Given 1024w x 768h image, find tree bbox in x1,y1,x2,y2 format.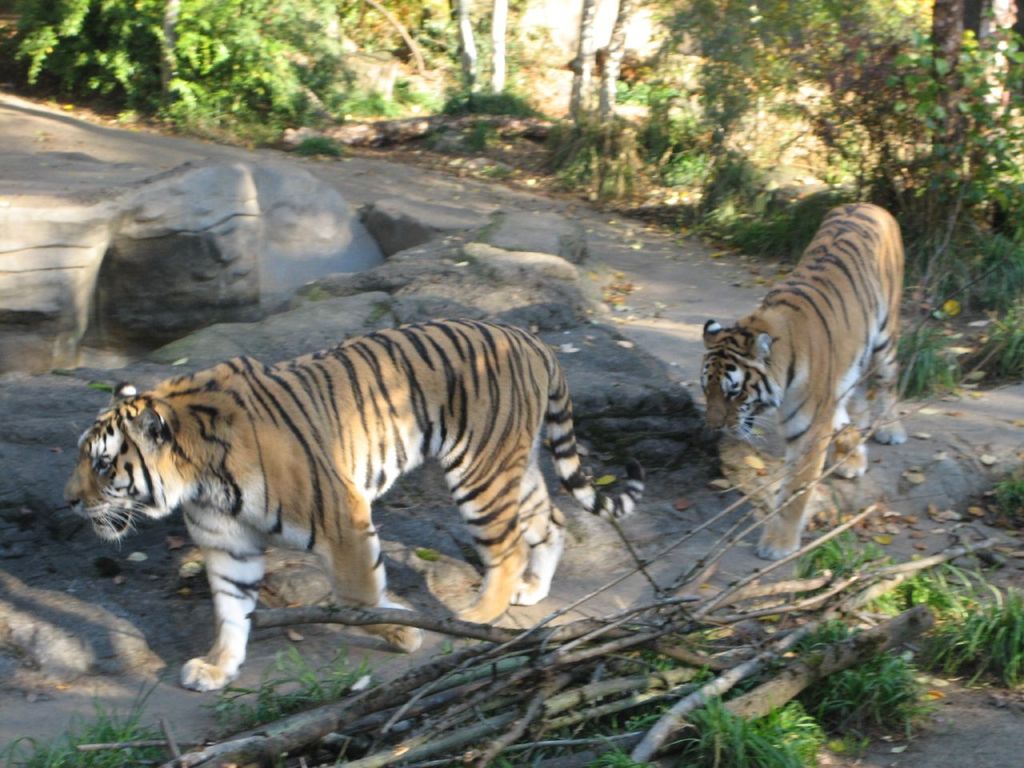
491,0,513,97.
